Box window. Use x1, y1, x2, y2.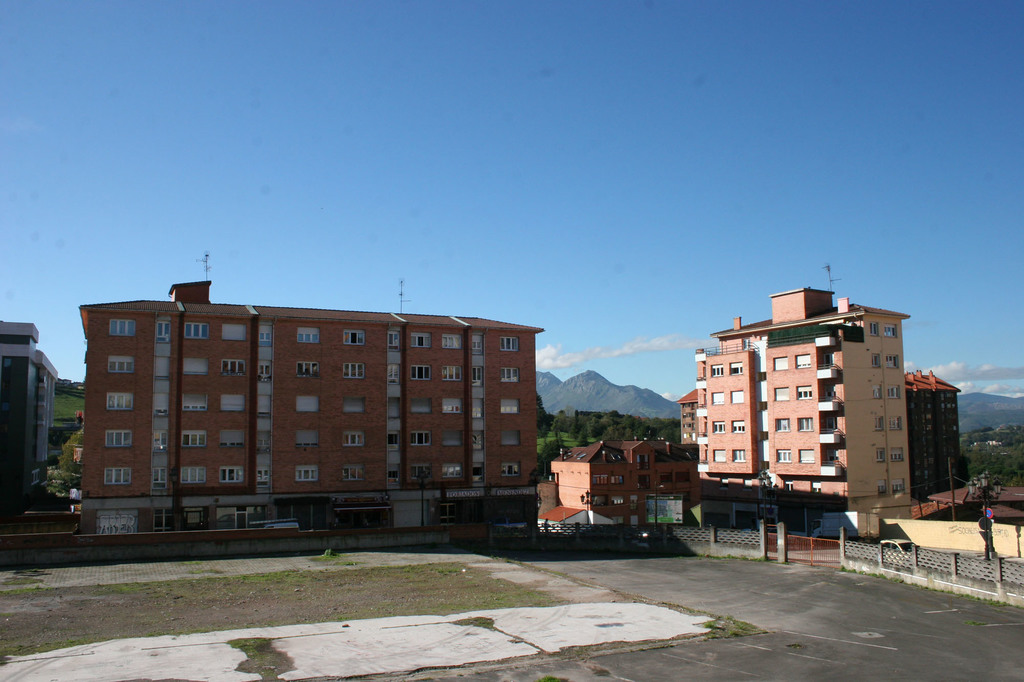
412, 335, 430, 346.
